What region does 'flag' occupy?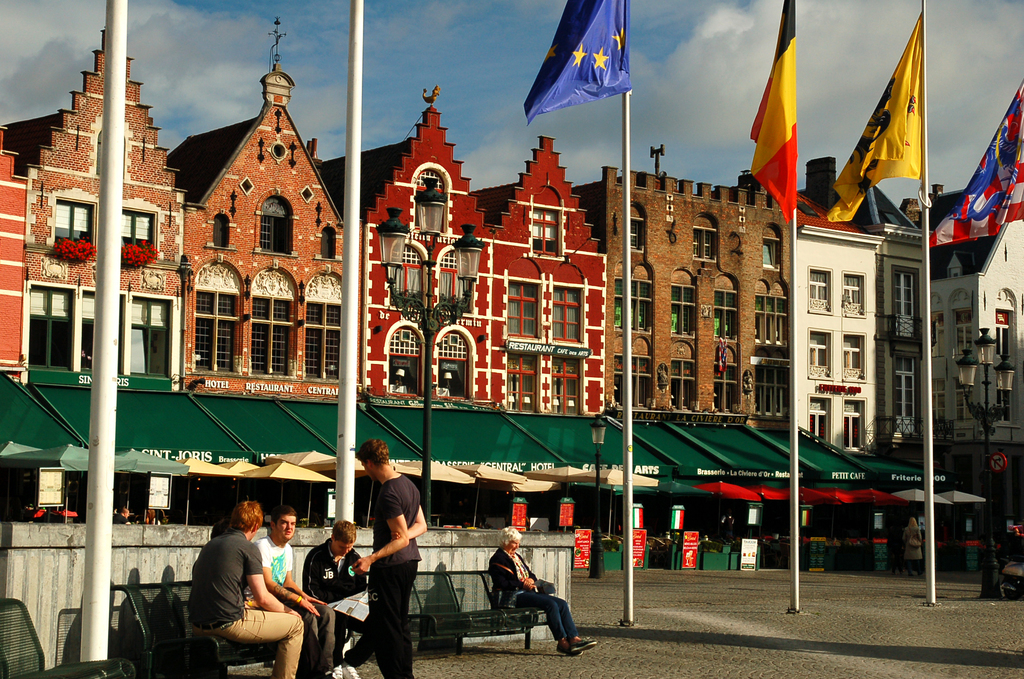
744, 0, 805, 208.
